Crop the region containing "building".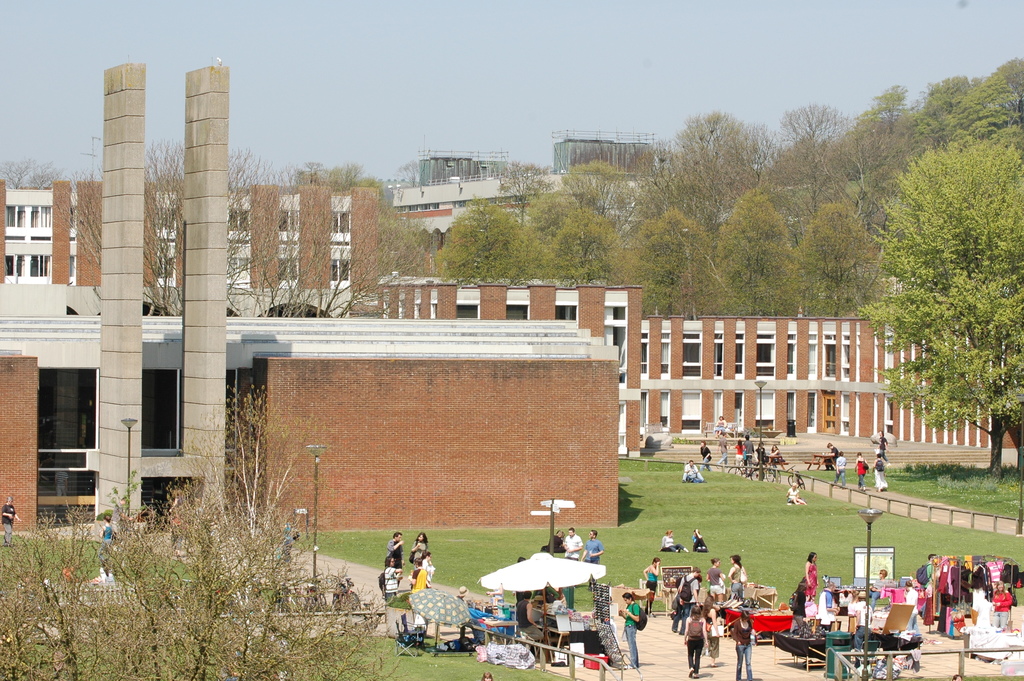
Crop region: [0, 58, 1023, 535].
